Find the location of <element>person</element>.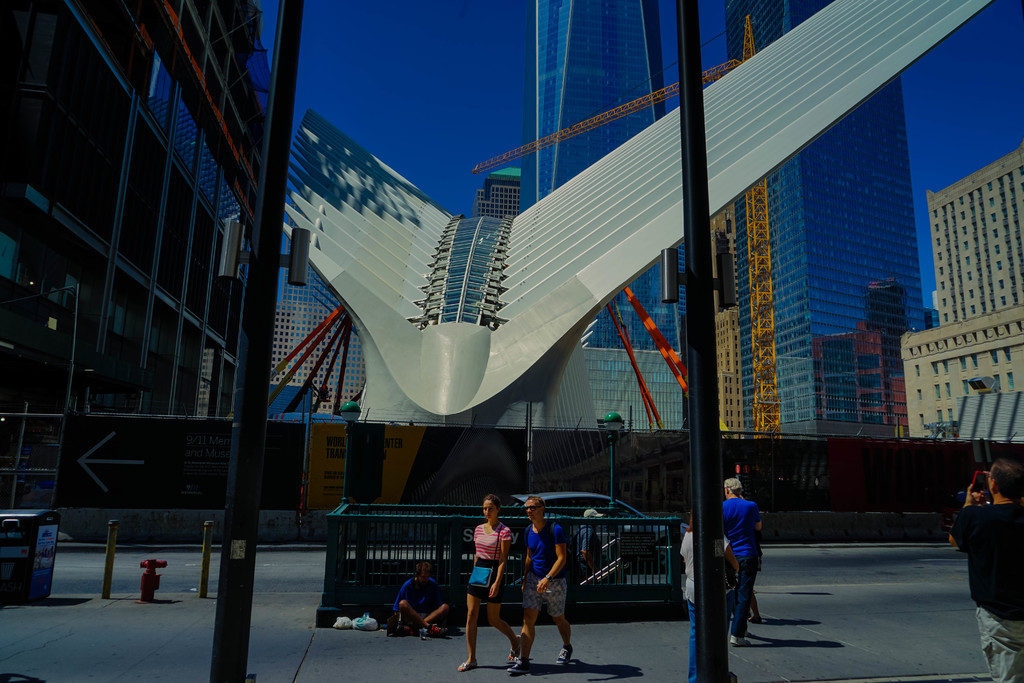
Location: detection(721, 477, 764, 646).
